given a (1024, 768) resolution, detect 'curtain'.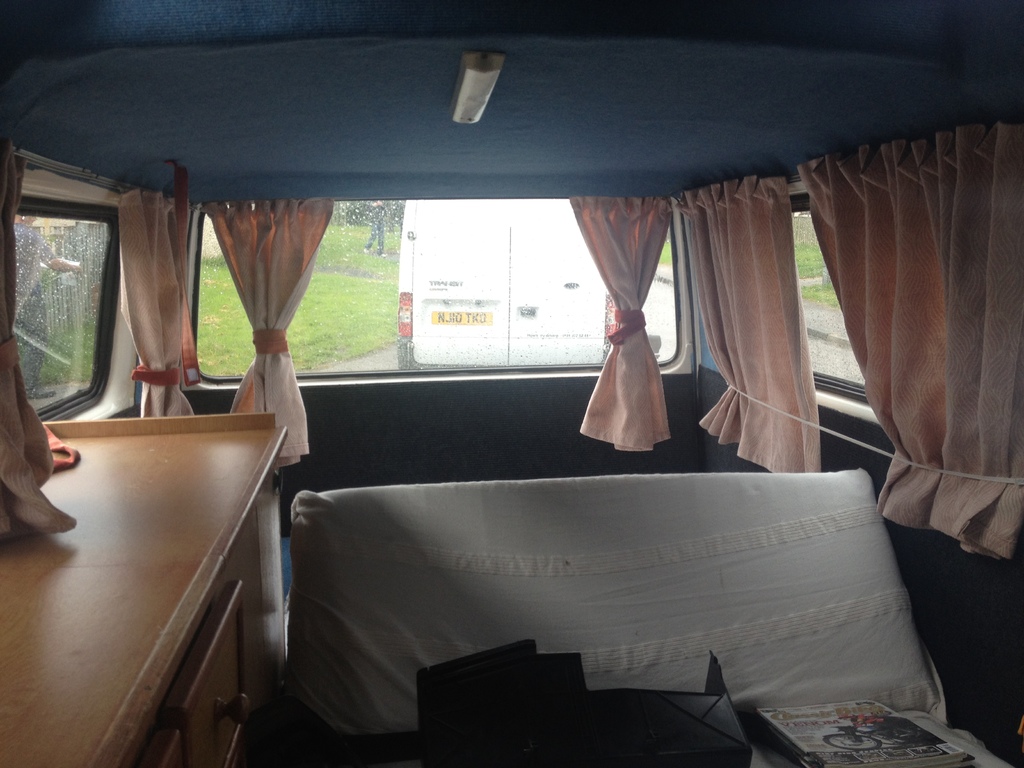
0,147,80,536.
